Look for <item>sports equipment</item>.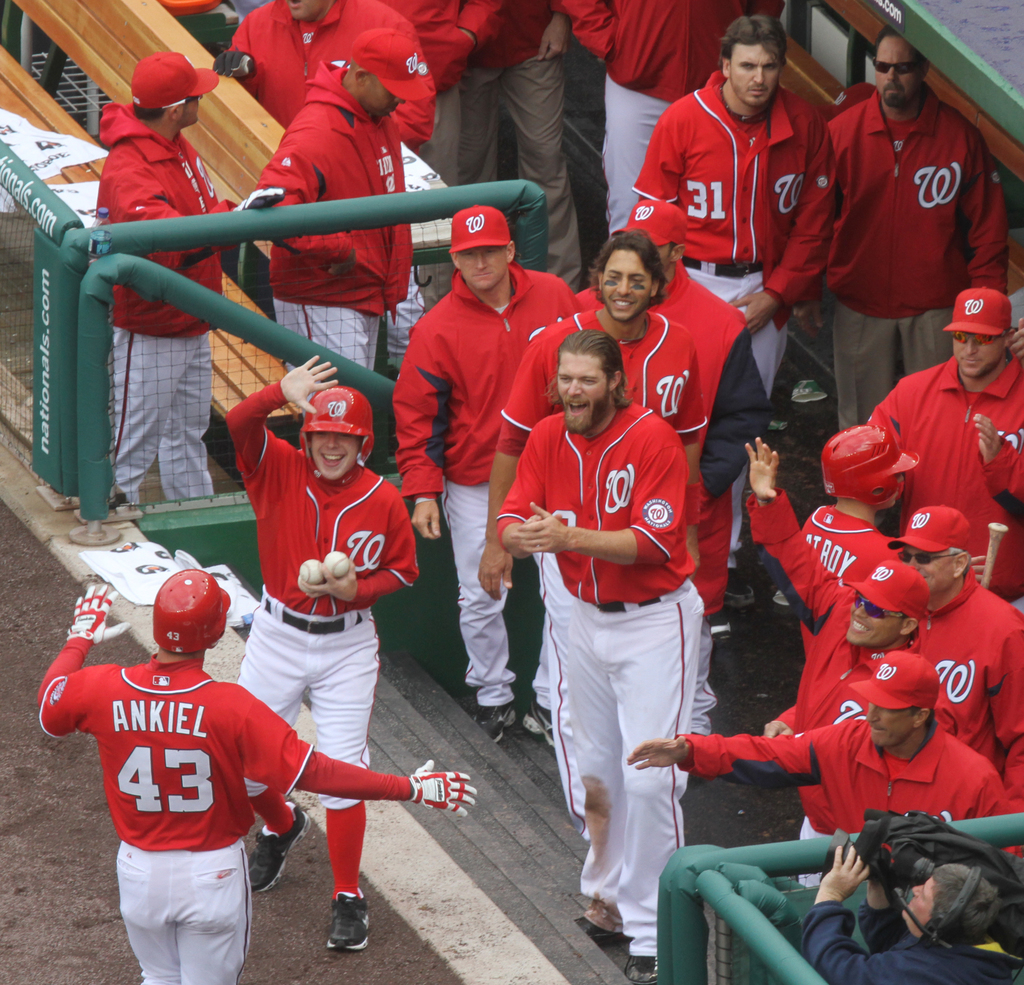
Found: l=303, t=387, r=375, b=465.
